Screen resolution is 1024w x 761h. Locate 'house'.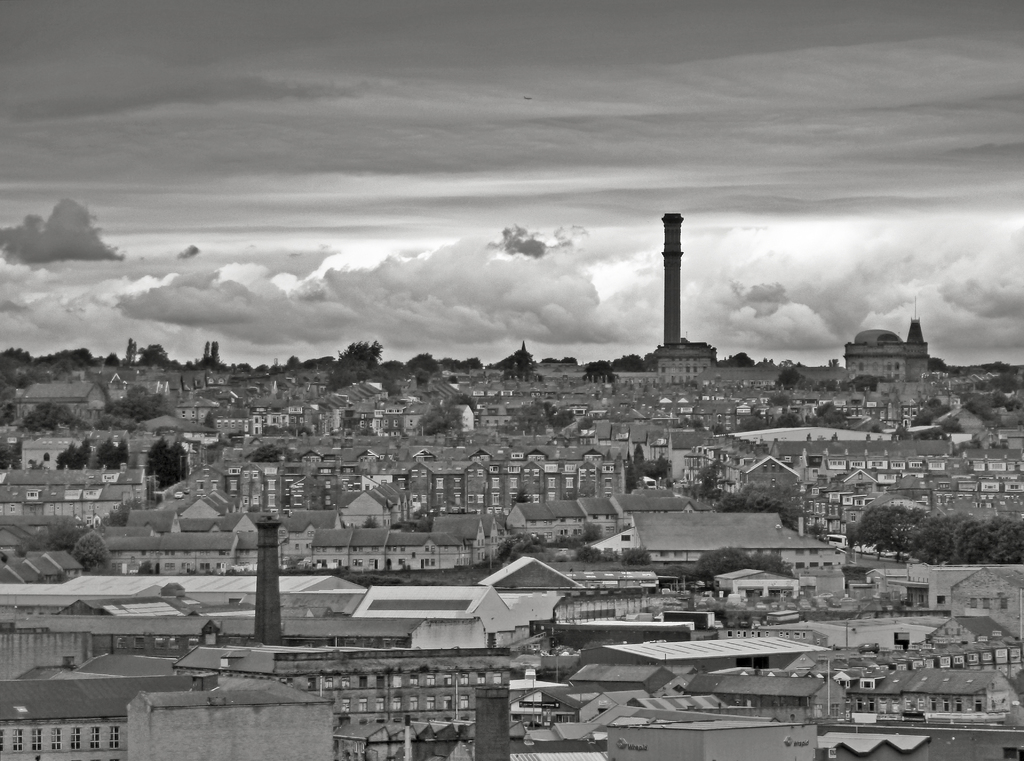
655:348:712:377.
